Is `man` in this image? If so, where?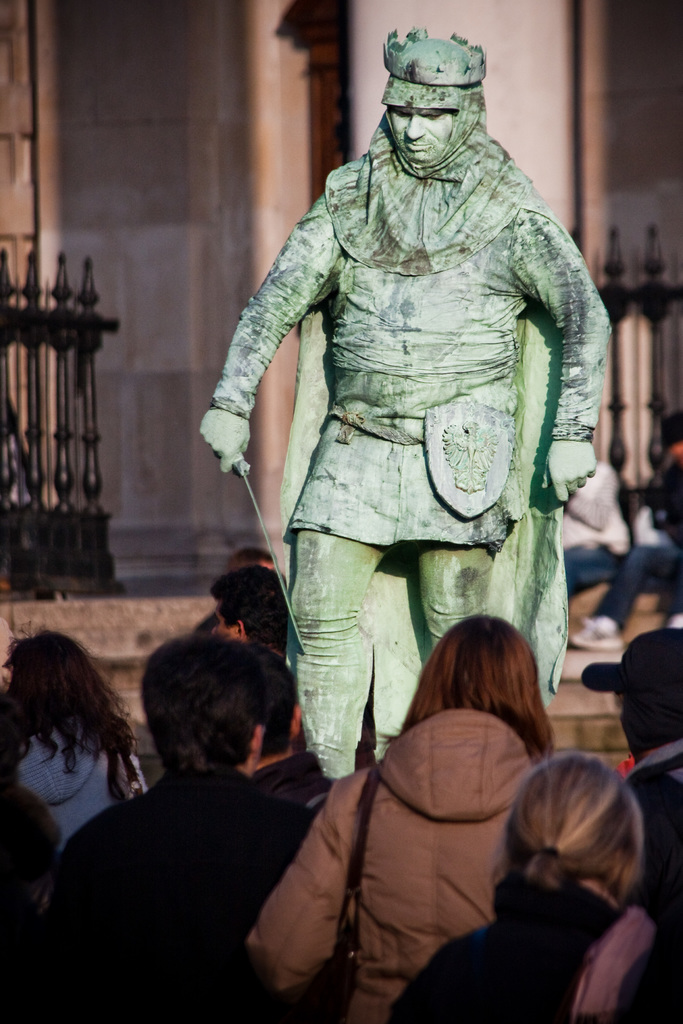
Yes, at [45,636,384,1002].
